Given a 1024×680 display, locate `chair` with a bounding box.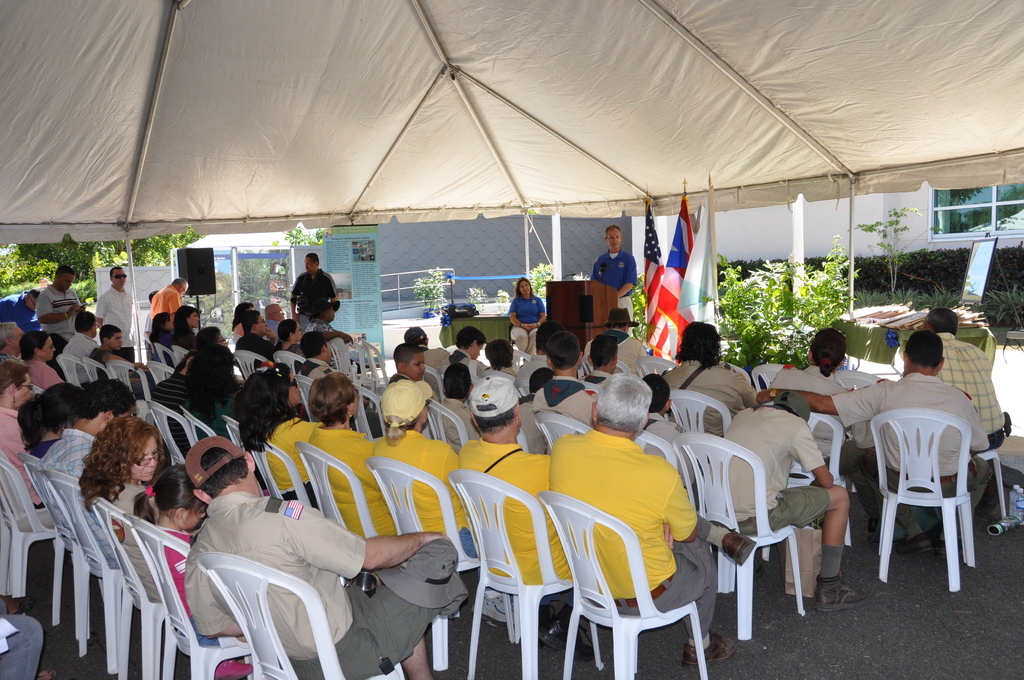
Located: pyautogui.locateOnScreen(446, 465, 605, 679).
